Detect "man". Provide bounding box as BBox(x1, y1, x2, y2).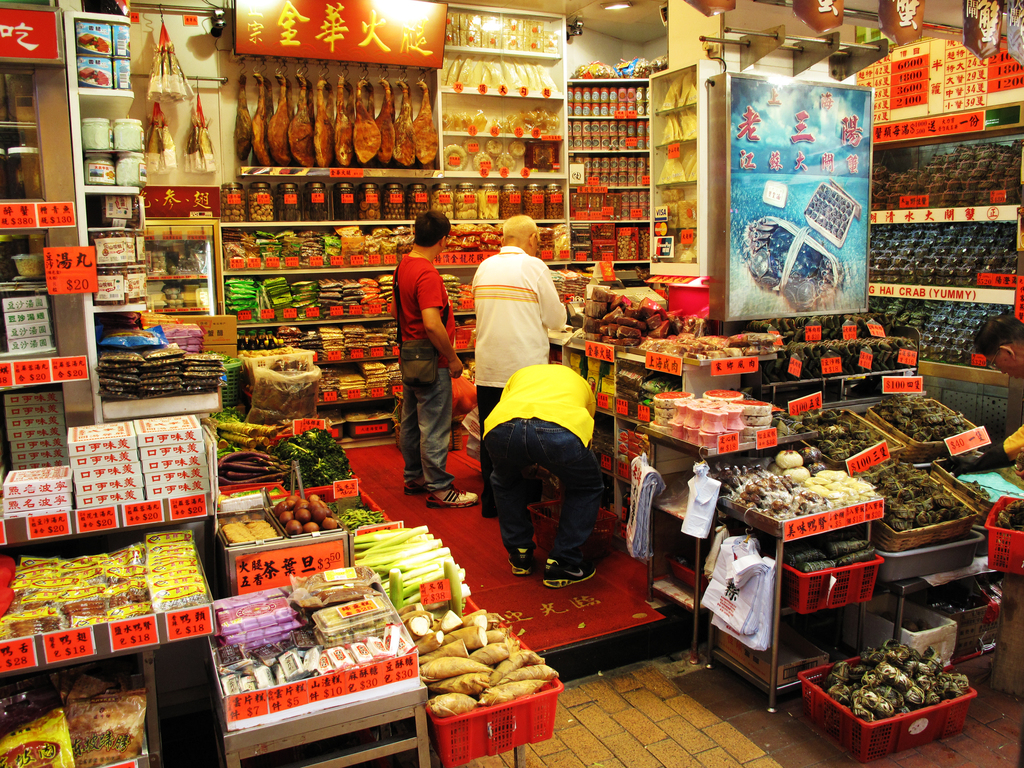
BBox(472, 218, 566, 516).
